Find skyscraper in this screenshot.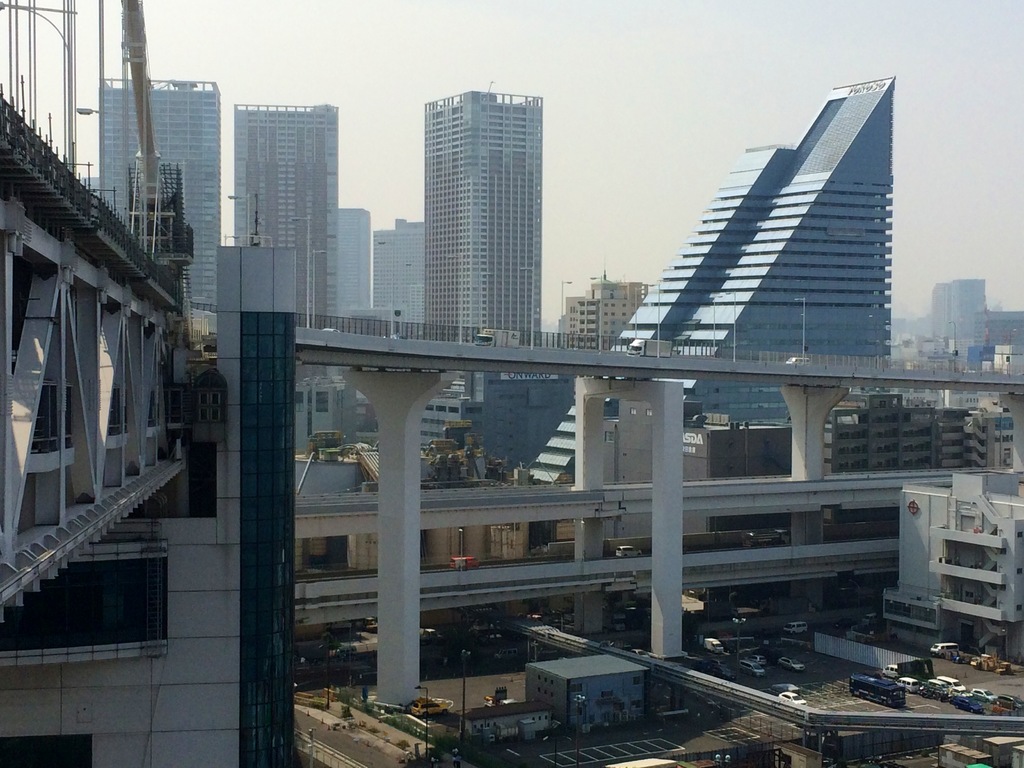
The bounding box for skyscraper is Rect(372, 214, 434, 323).
